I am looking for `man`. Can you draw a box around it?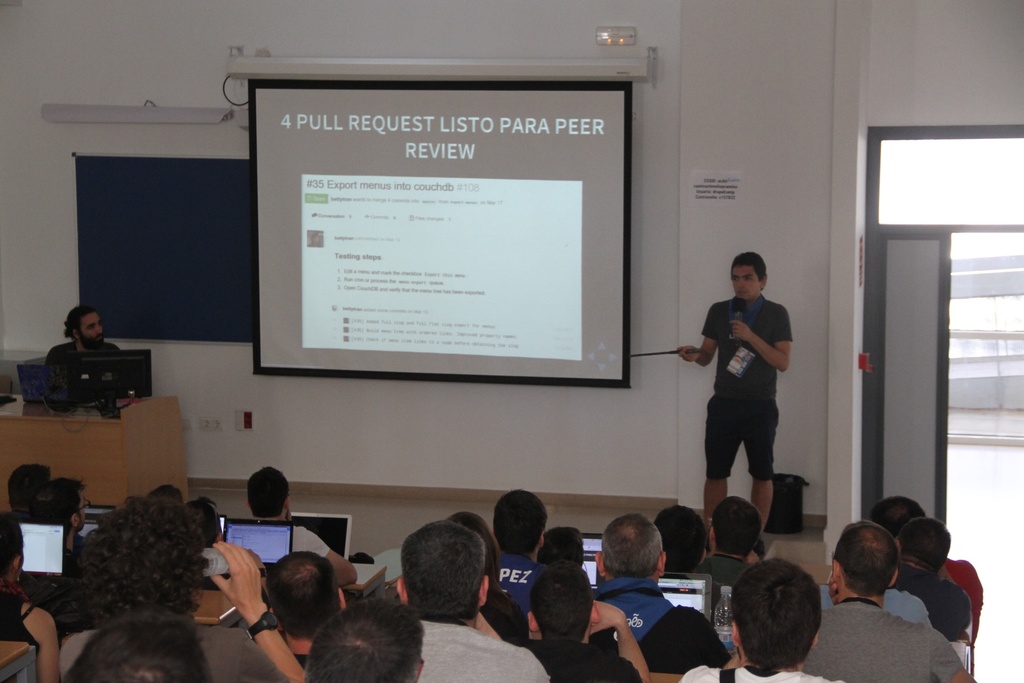
Sure, the bounding box is bbox=(262, 548, 348, 660).
